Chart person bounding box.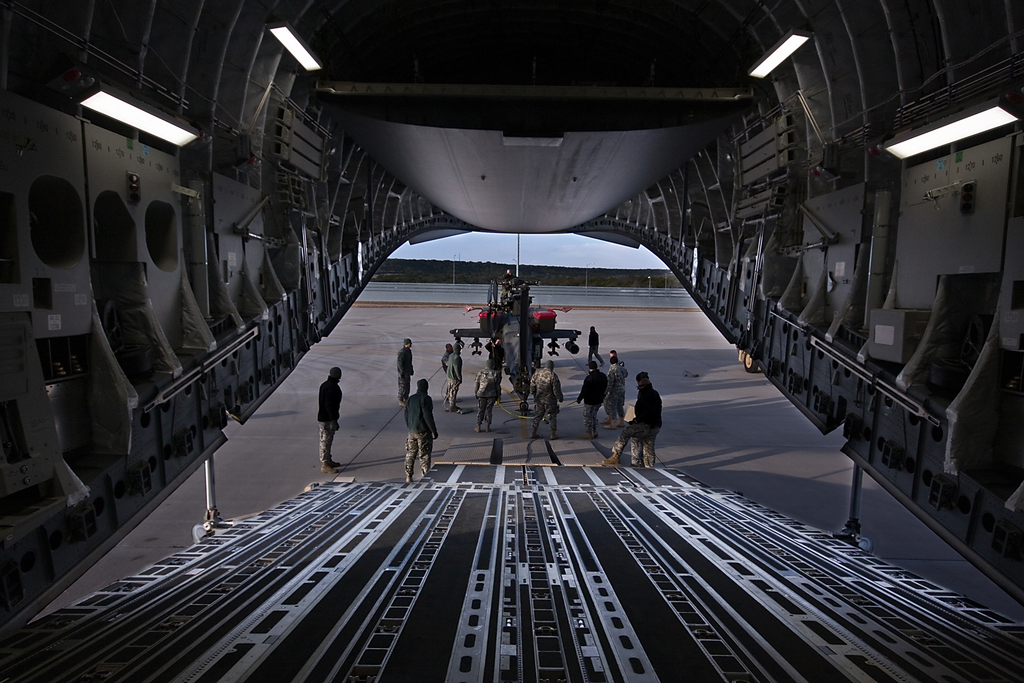
Charted: <bbox>603, 369, 662, 460</bbox>.
